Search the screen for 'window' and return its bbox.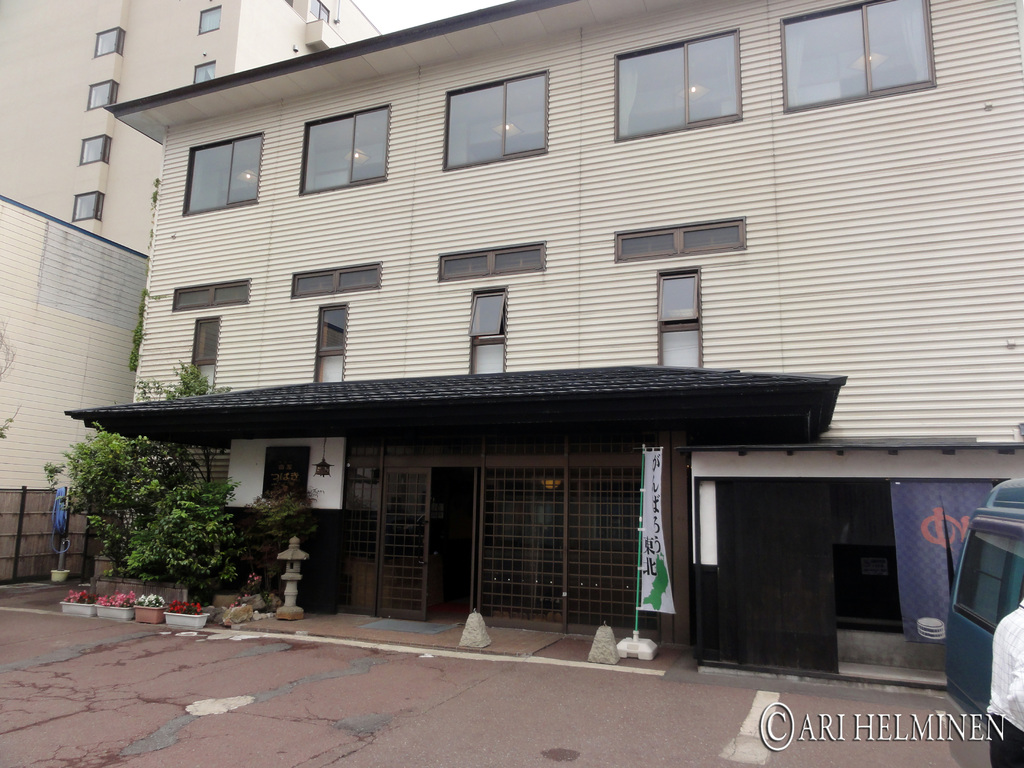
Found: [470,287,509,374].
